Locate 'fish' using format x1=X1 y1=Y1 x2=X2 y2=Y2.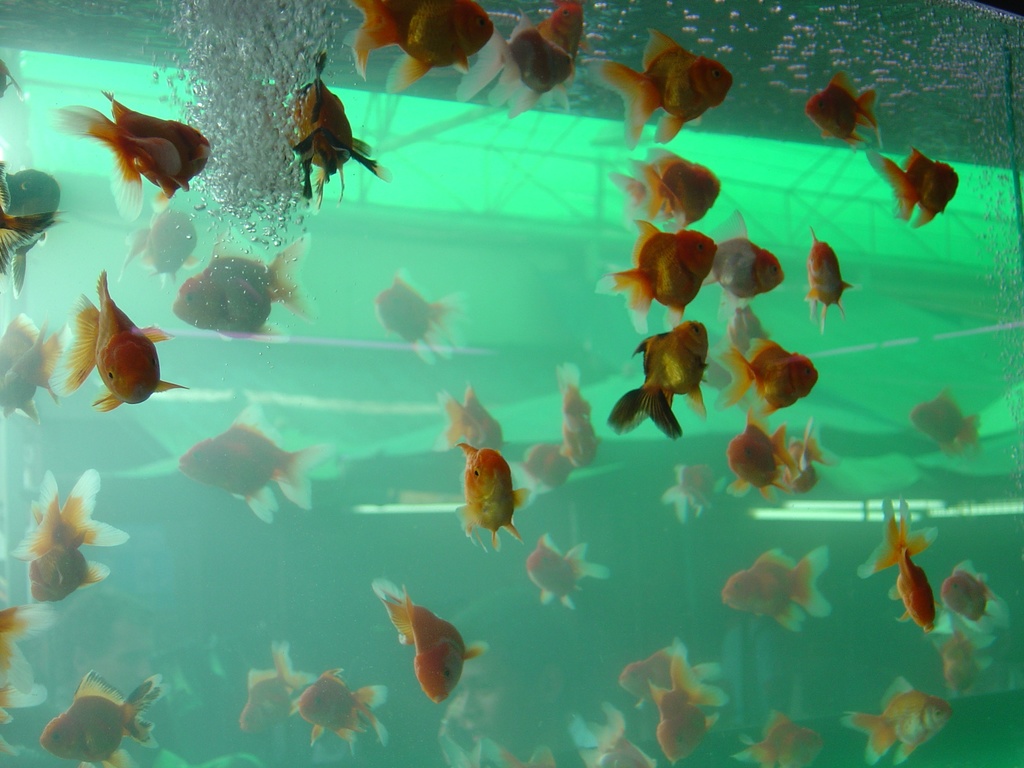
x1=535 y1=0 x2=596 y2=108.
